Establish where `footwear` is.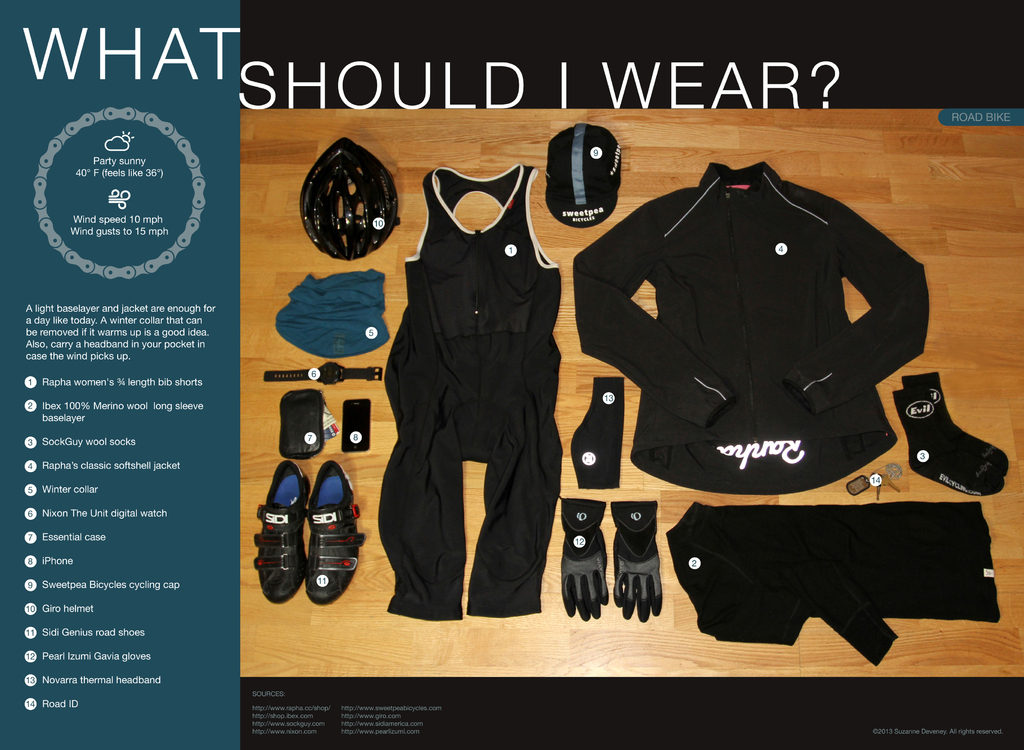
Established at detection(248, 455, 307, 607).
